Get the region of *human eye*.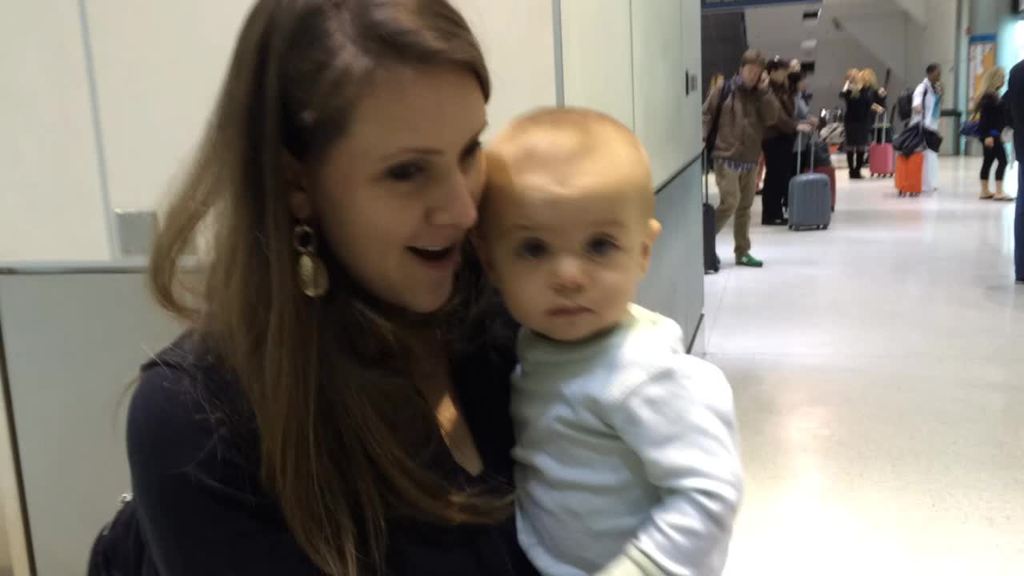
x1=353, y1=133, x2=430, y2=195.
